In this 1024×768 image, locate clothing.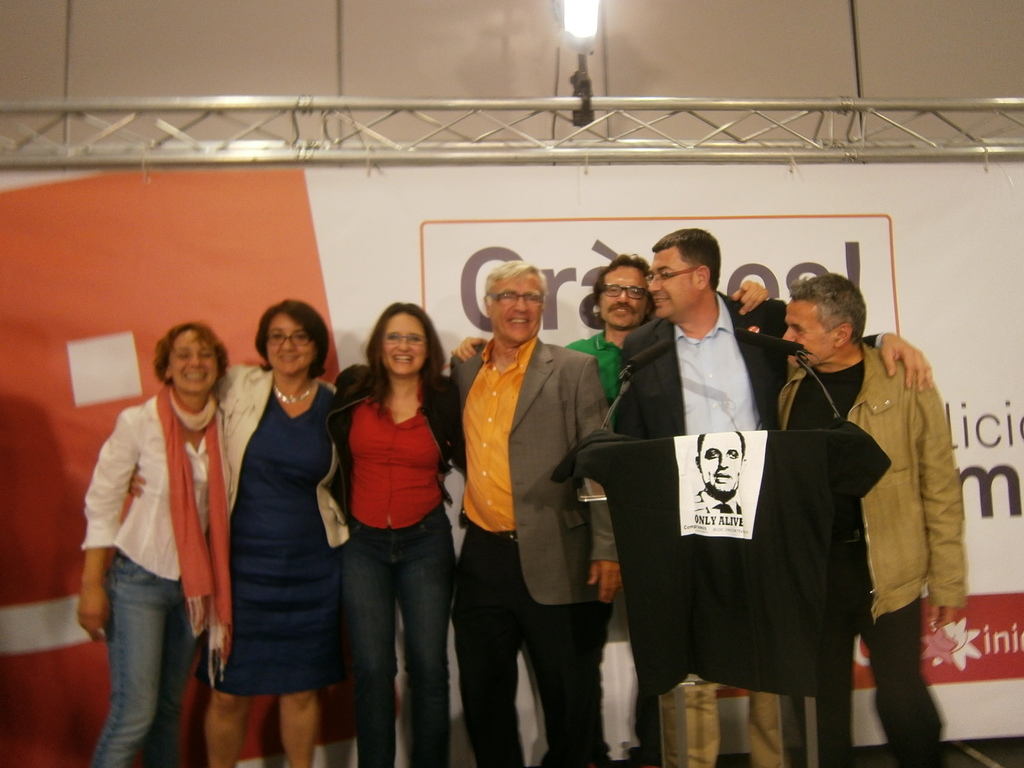
Bounding box: (185, 363, 344, 688).
